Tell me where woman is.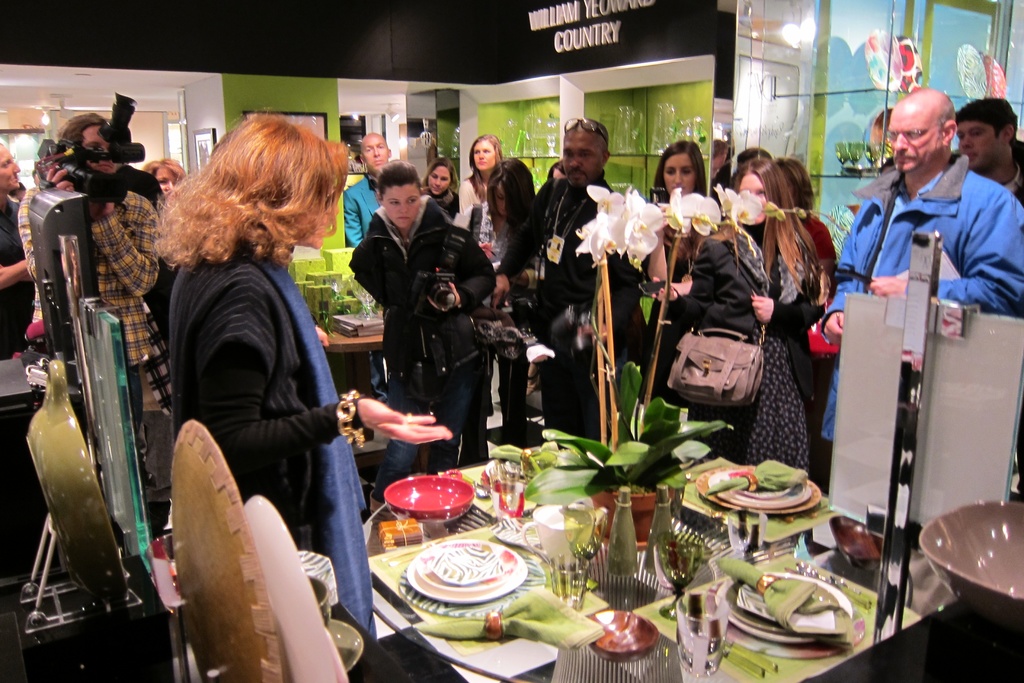
woman is at (140, 160, 186, 199).
